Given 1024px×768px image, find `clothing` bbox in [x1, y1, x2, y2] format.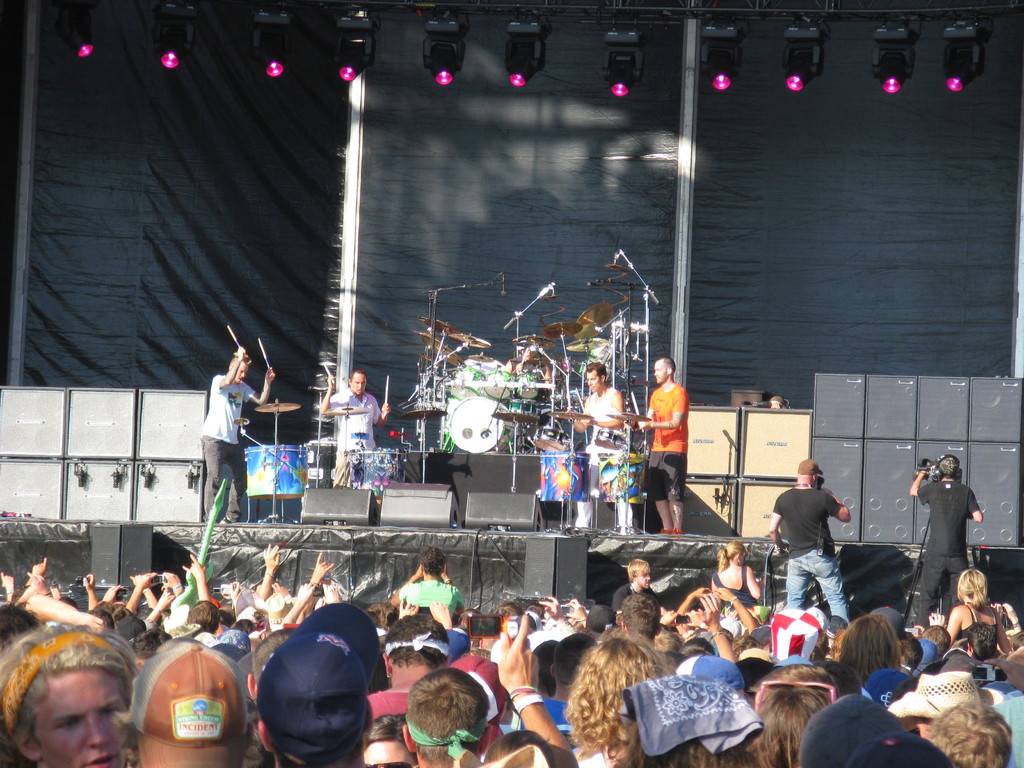
[956, 600, 1000, 662].
